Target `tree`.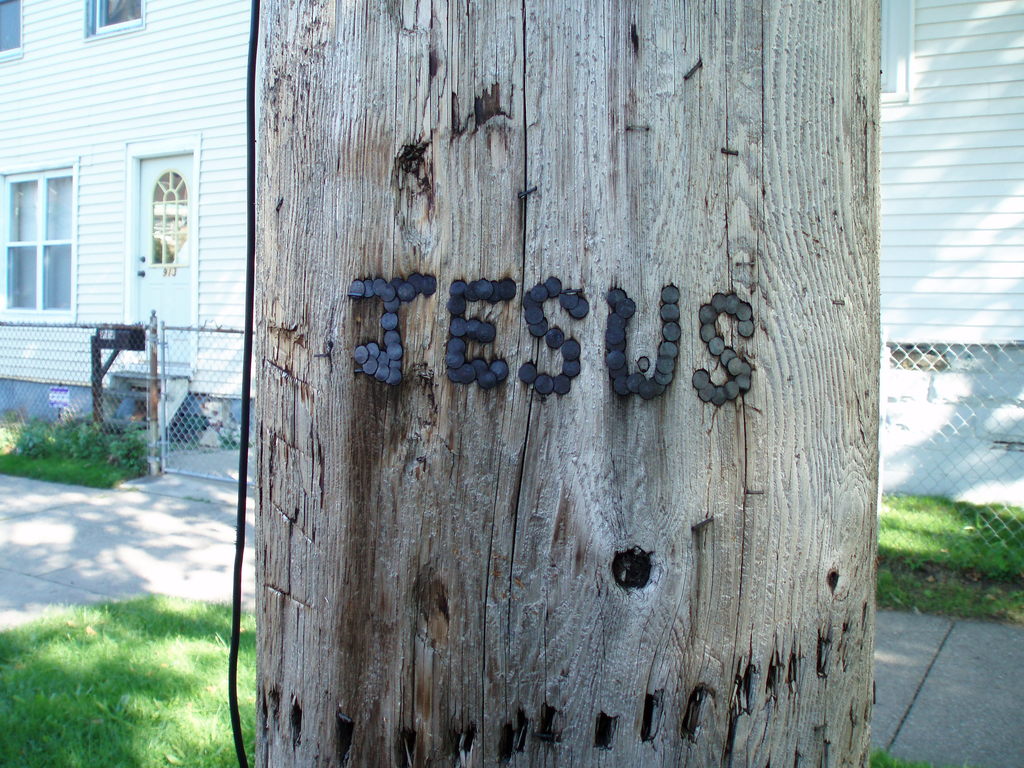
Target region: box(250, 0, 881, 767).
